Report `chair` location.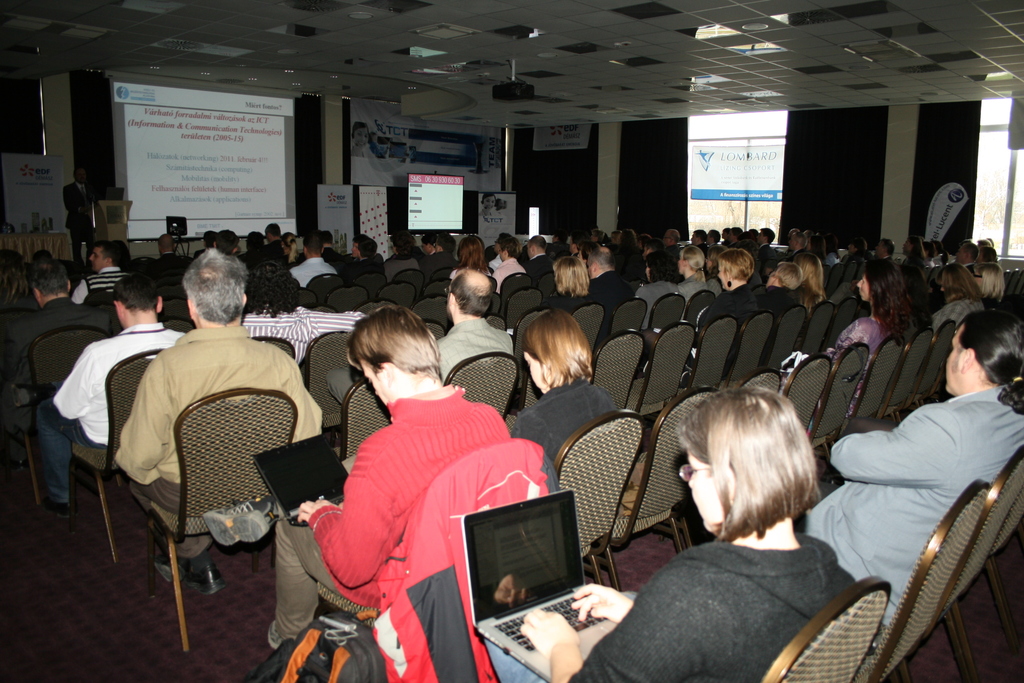
Report: region(531, 281, 556, 304).
